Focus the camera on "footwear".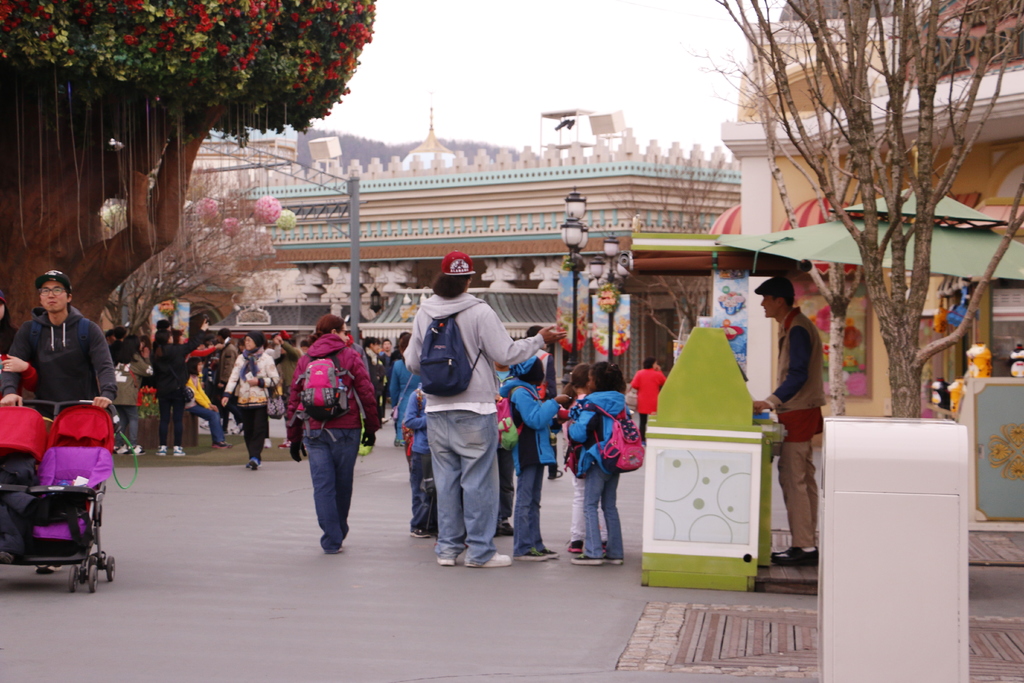
Focus region: rect(409, 520, 430, 540).
